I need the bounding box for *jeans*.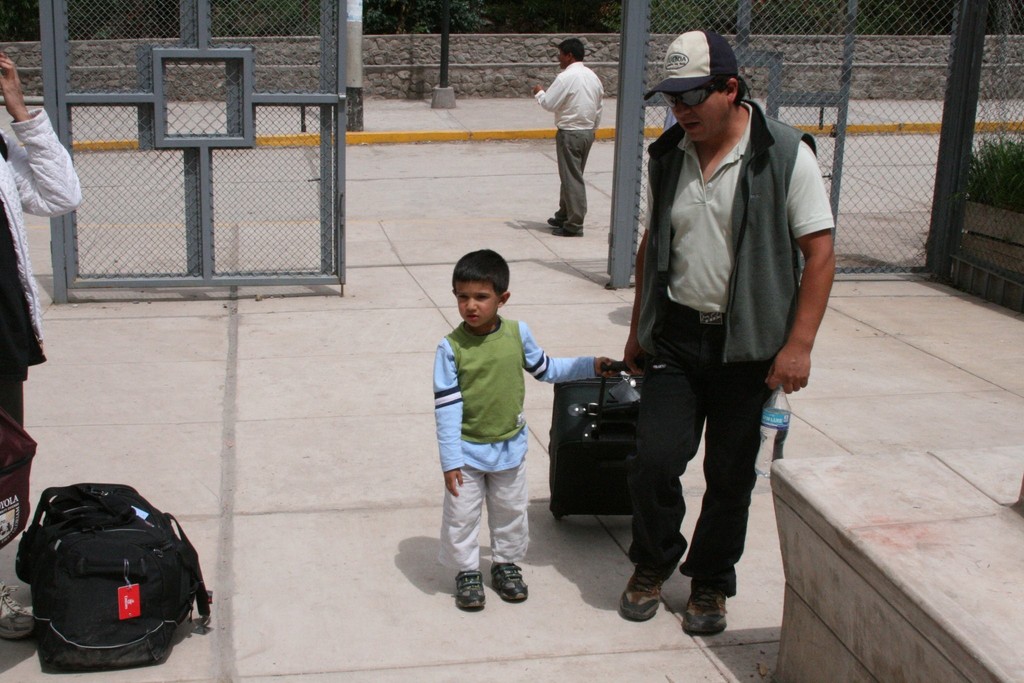
Here it is: box=[0, 364, 34, 482].
